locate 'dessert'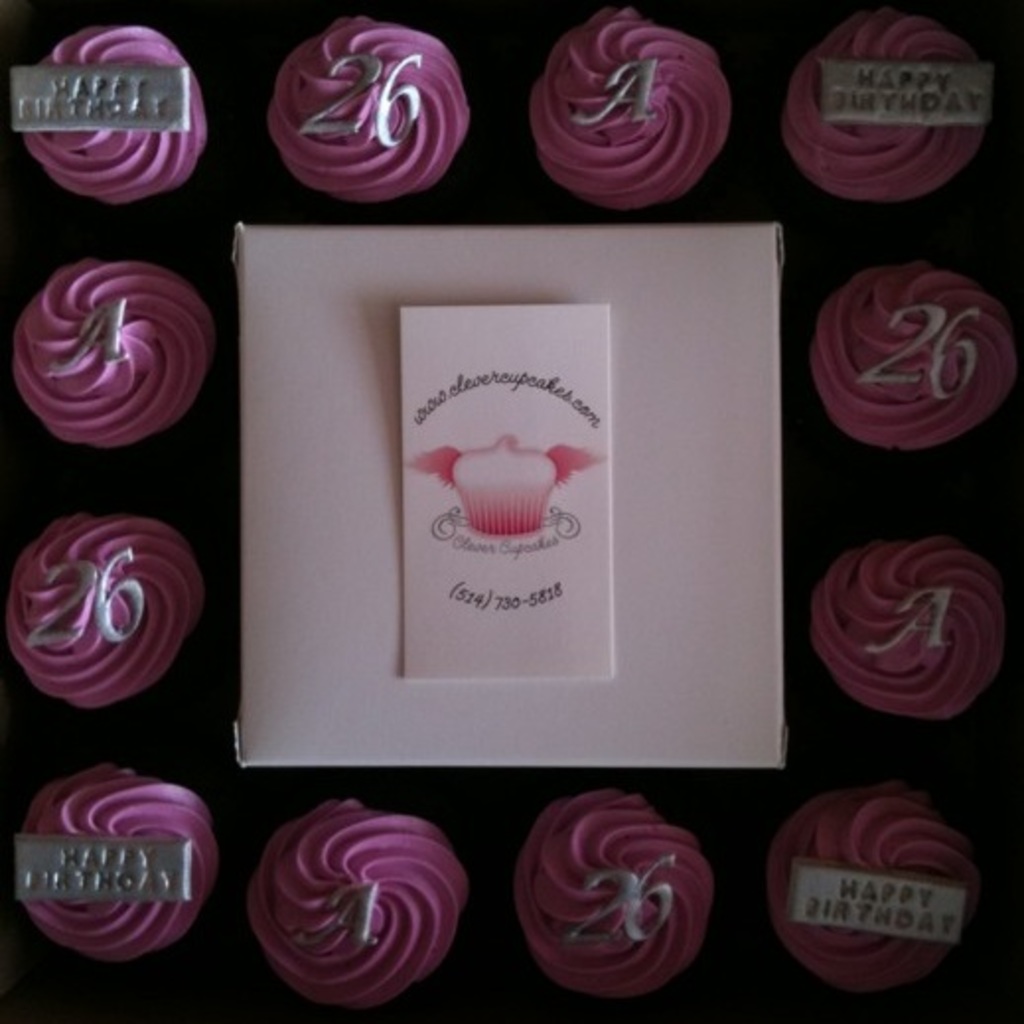
787/16/994/209
